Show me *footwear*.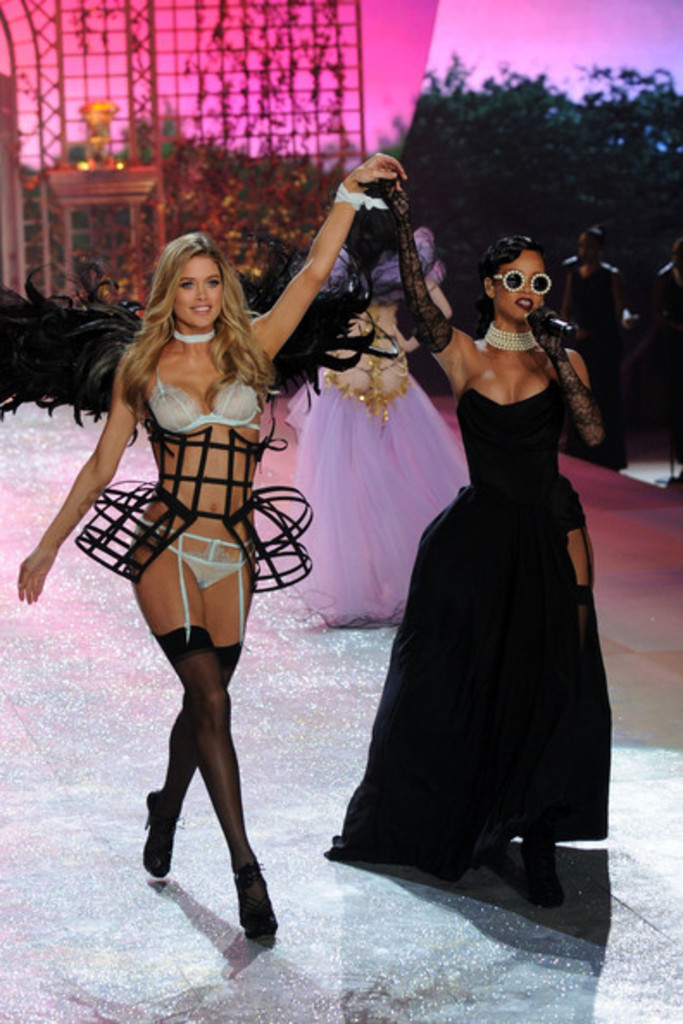
*footwear* is here: 140, 788, 178, 876.
